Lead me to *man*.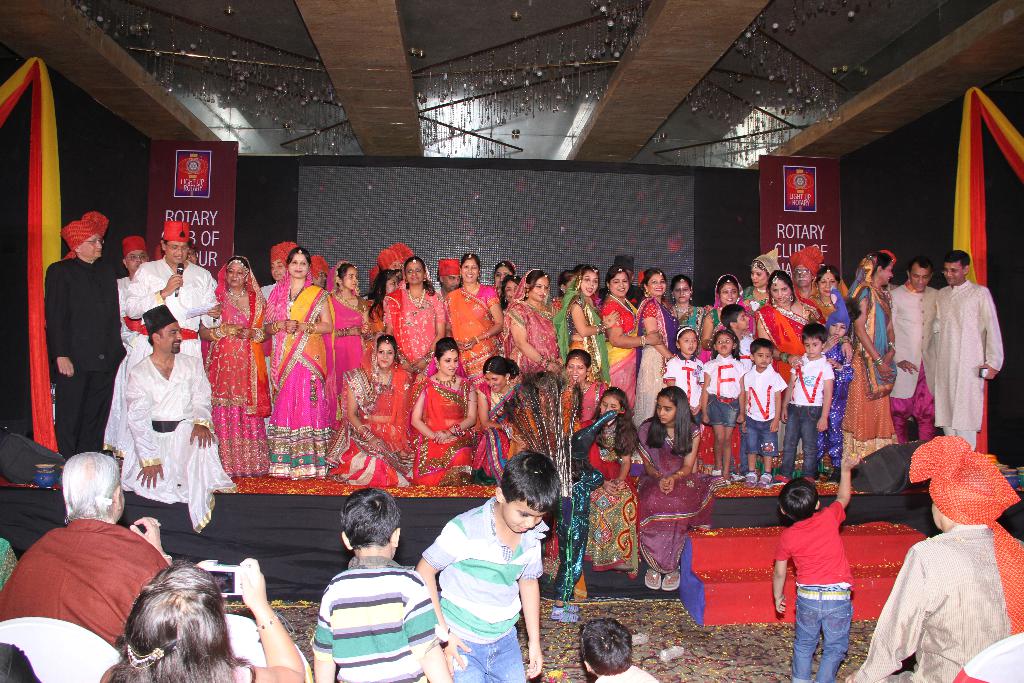
Lead to [430, 259, 464, 296].
